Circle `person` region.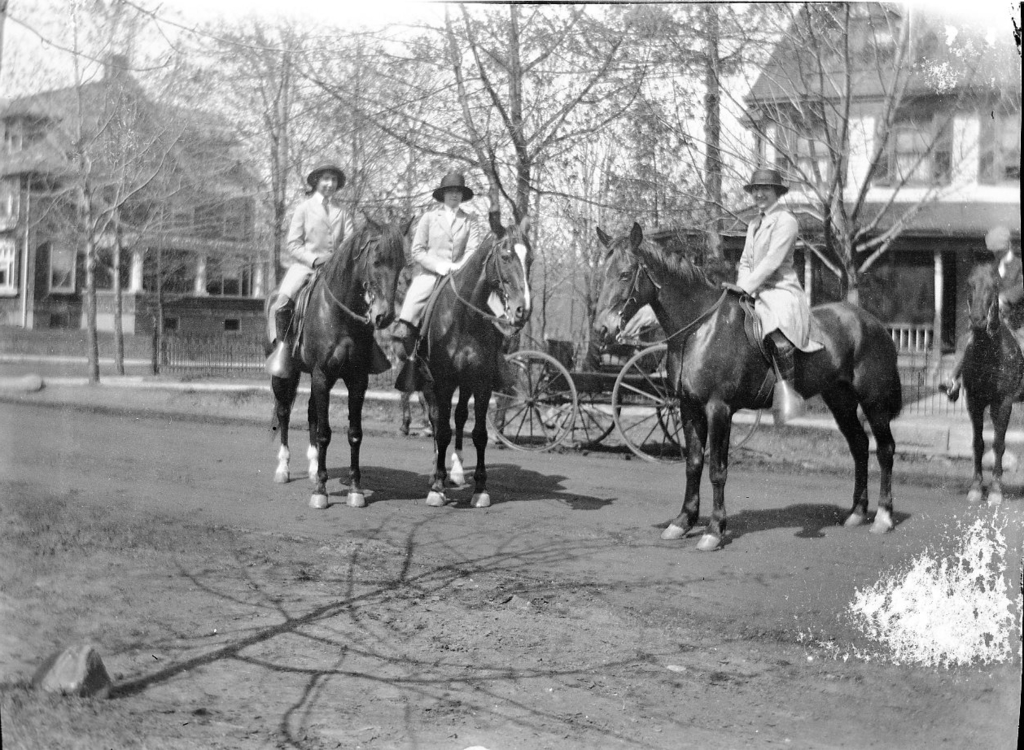
Region: BBox(265, 154, 392, 380).
